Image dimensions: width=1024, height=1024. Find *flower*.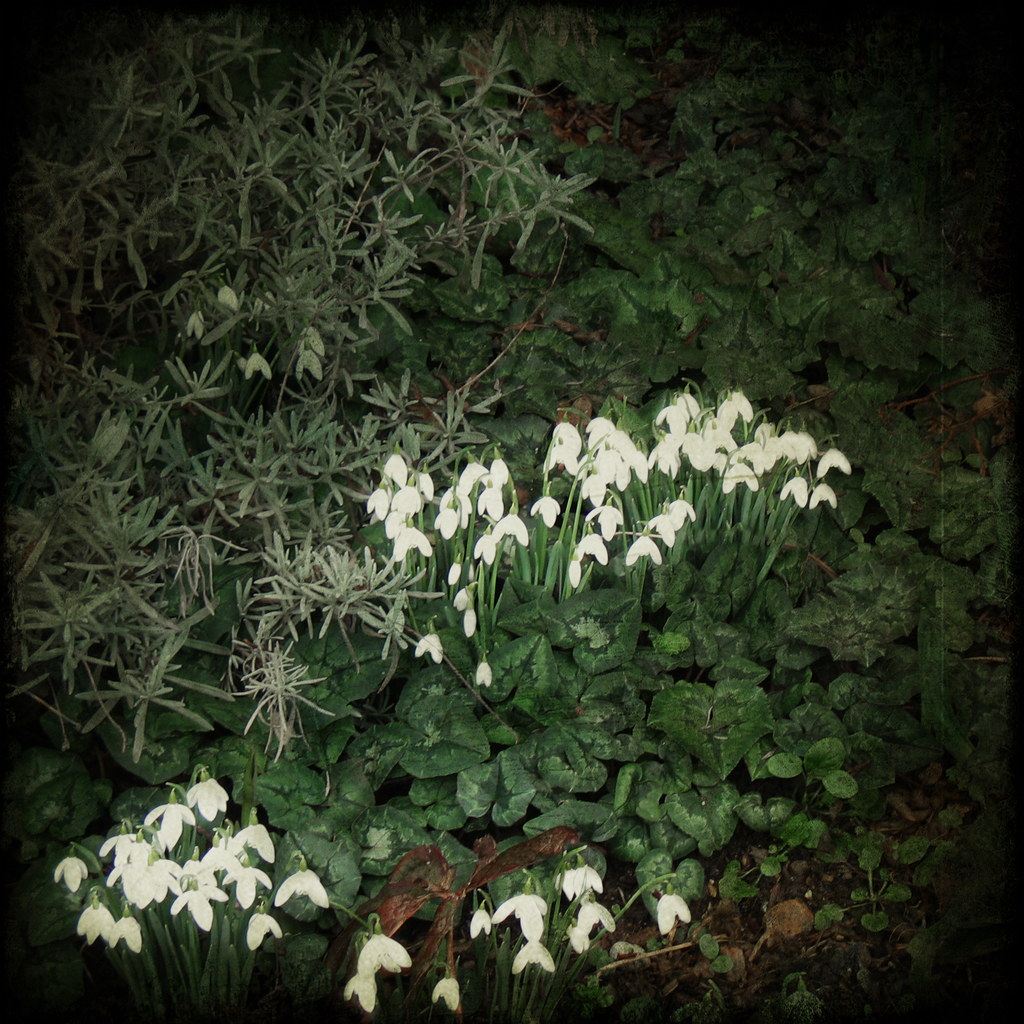
230, 816, 271, 865.
